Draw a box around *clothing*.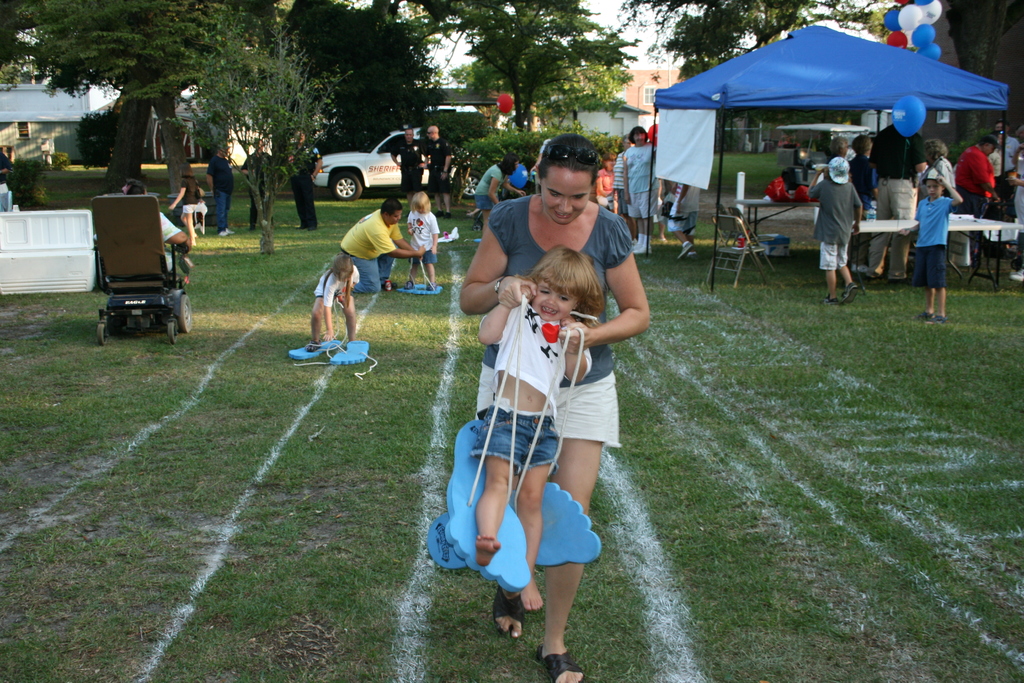
bbox=(596, 173, 614, 210).
